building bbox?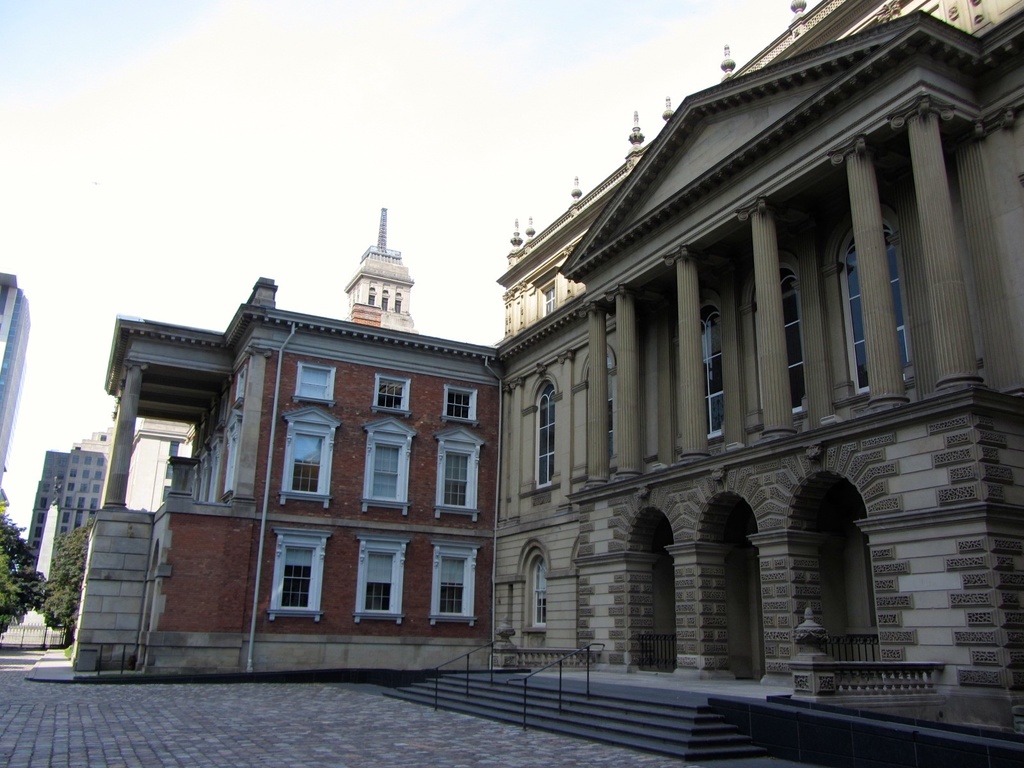
(483,0,1023,762)
